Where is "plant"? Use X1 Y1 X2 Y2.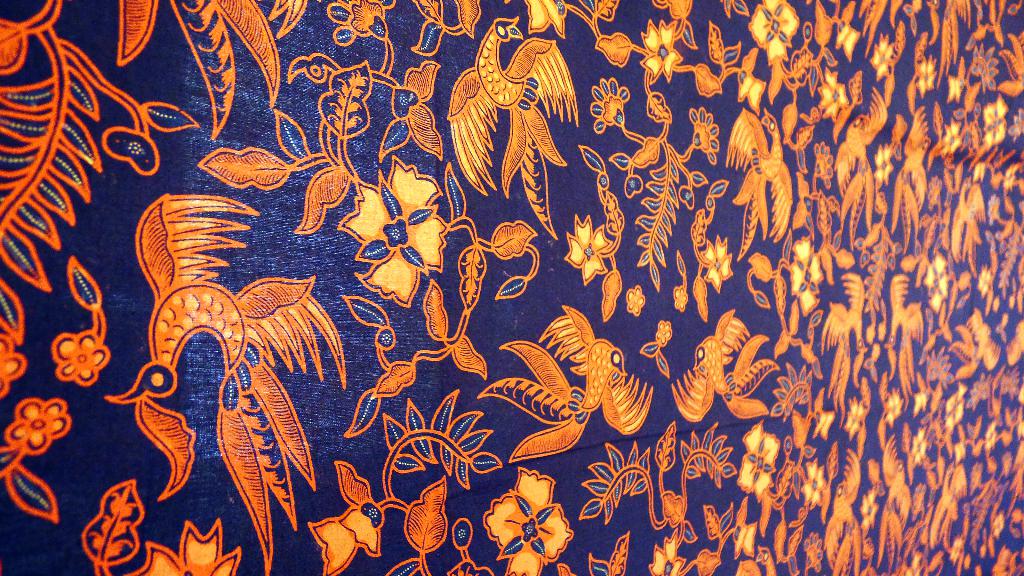
111 0 308 140.
